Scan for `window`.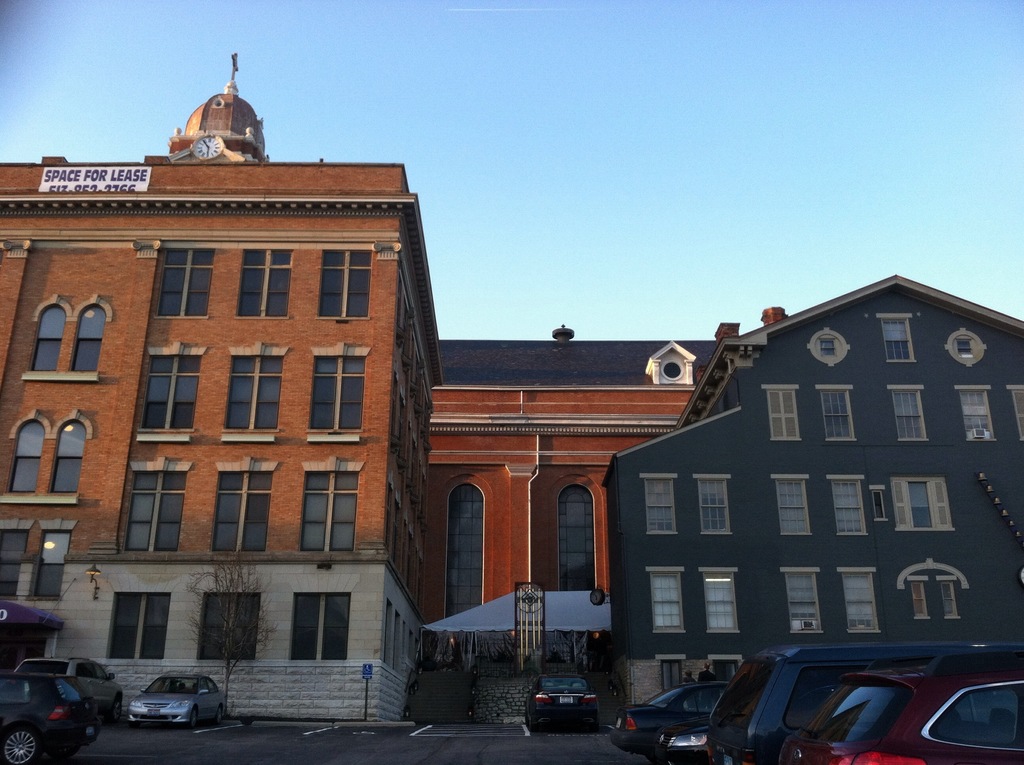
Scan result: bbox=[0, 520, 79, 602].
